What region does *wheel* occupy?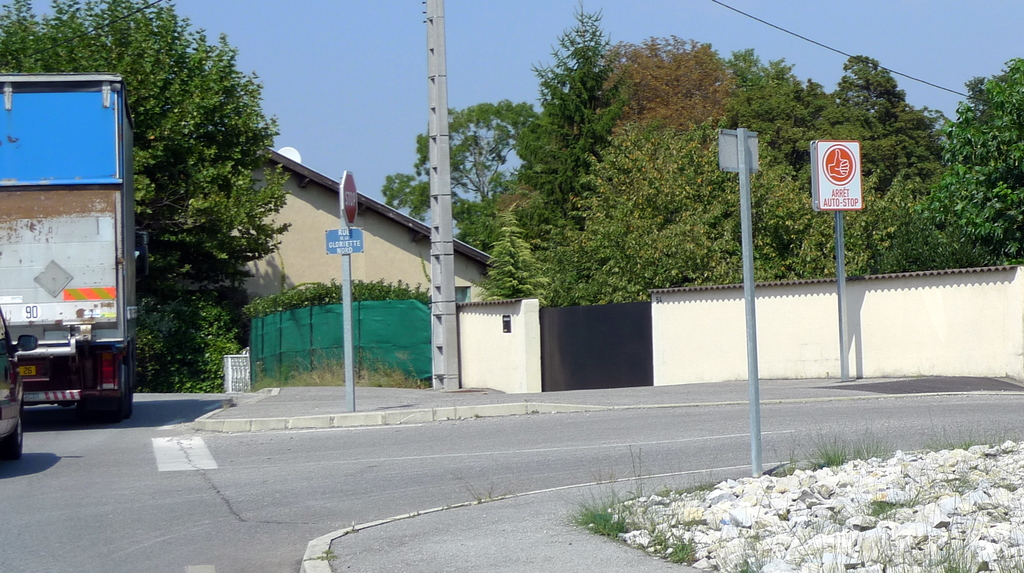
(left=105, top=396, right=125, bottom=419).
